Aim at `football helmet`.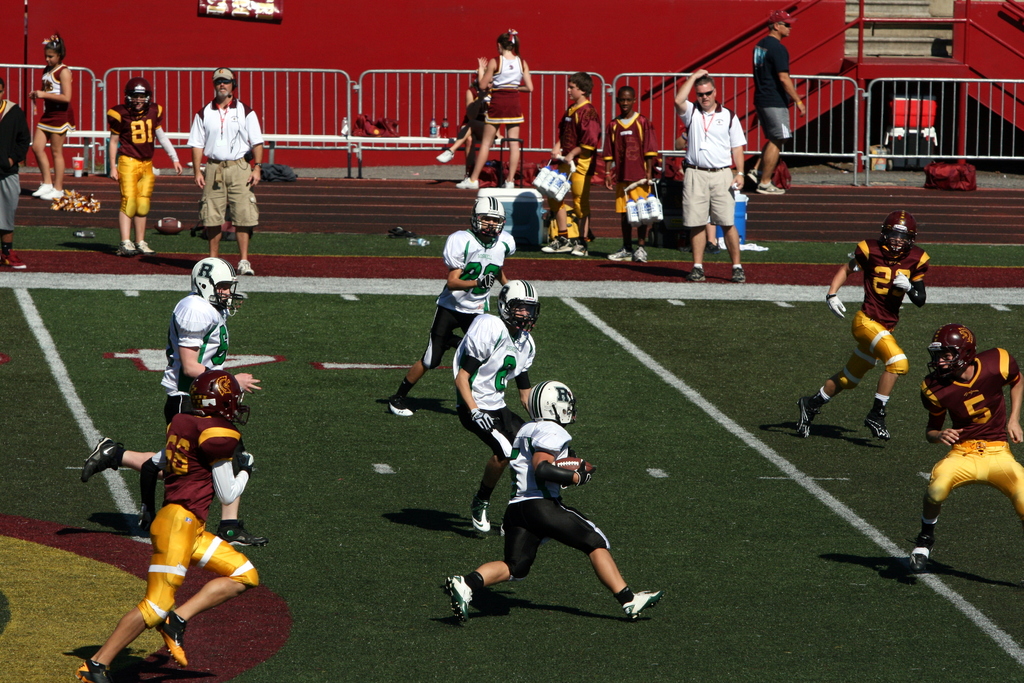
Aimed at left=120, top=78, right=155, bottom=119.
